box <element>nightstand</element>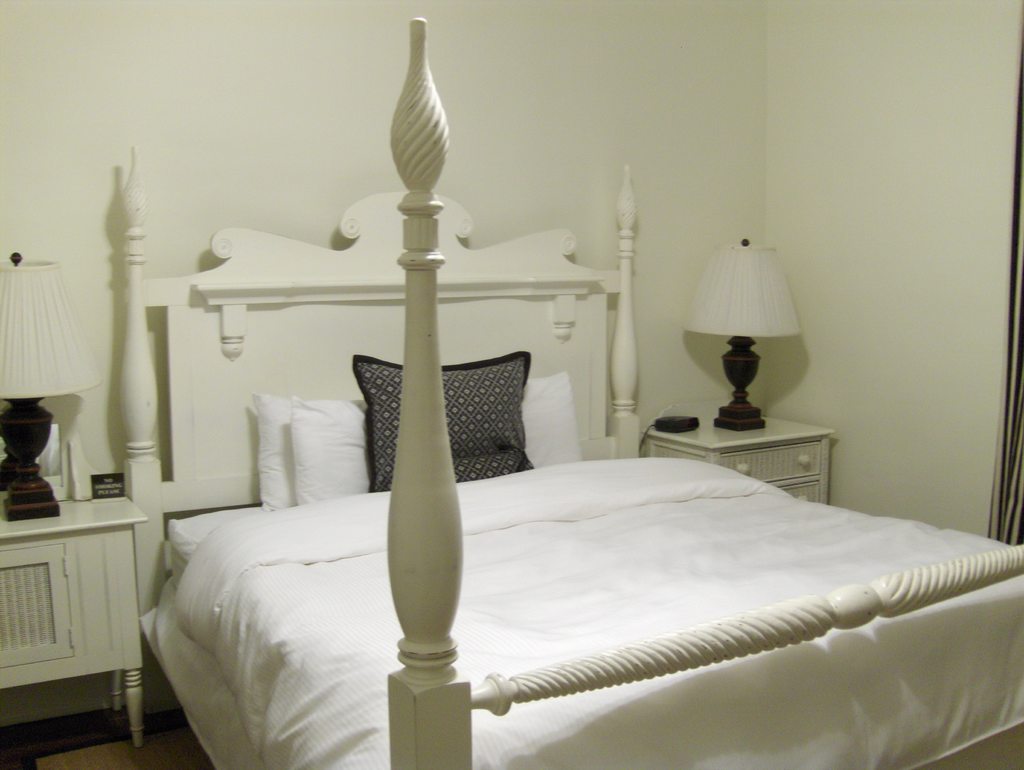
Rect(643, 415, 836, 501)
